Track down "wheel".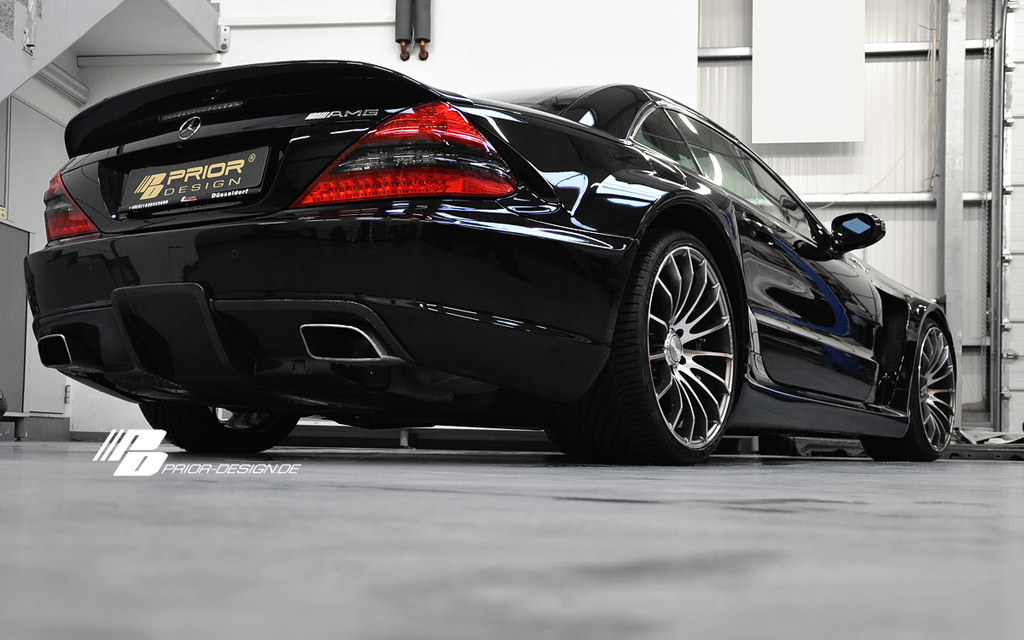
Tracked to box=[859, 313, 956, 462].
